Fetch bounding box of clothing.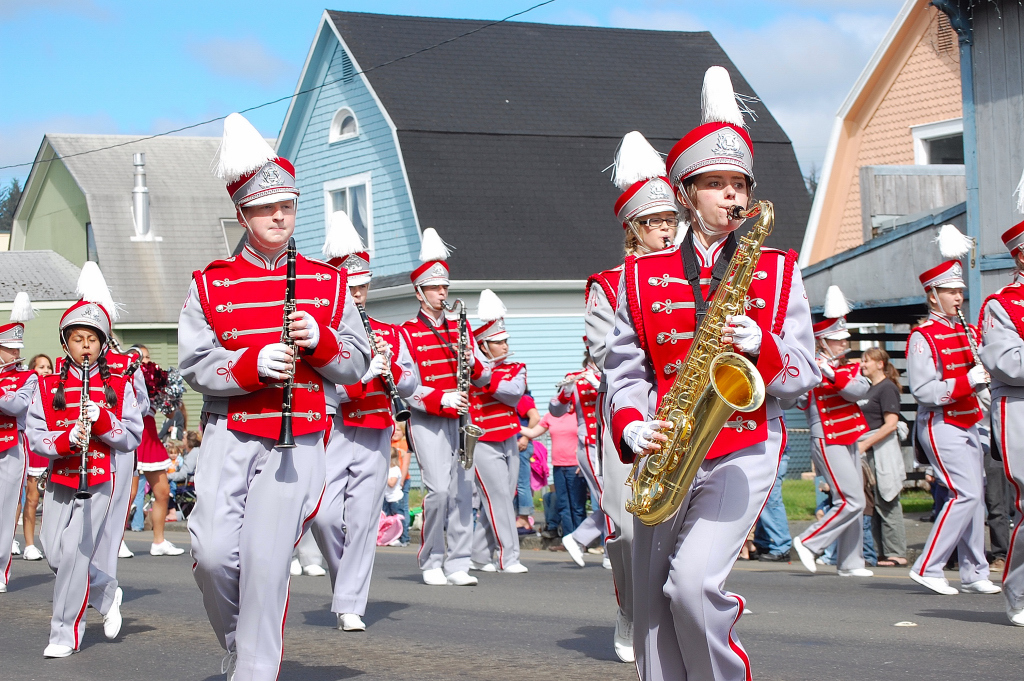
Bbox: [left=850, top=483, right=872, bottom=564].
